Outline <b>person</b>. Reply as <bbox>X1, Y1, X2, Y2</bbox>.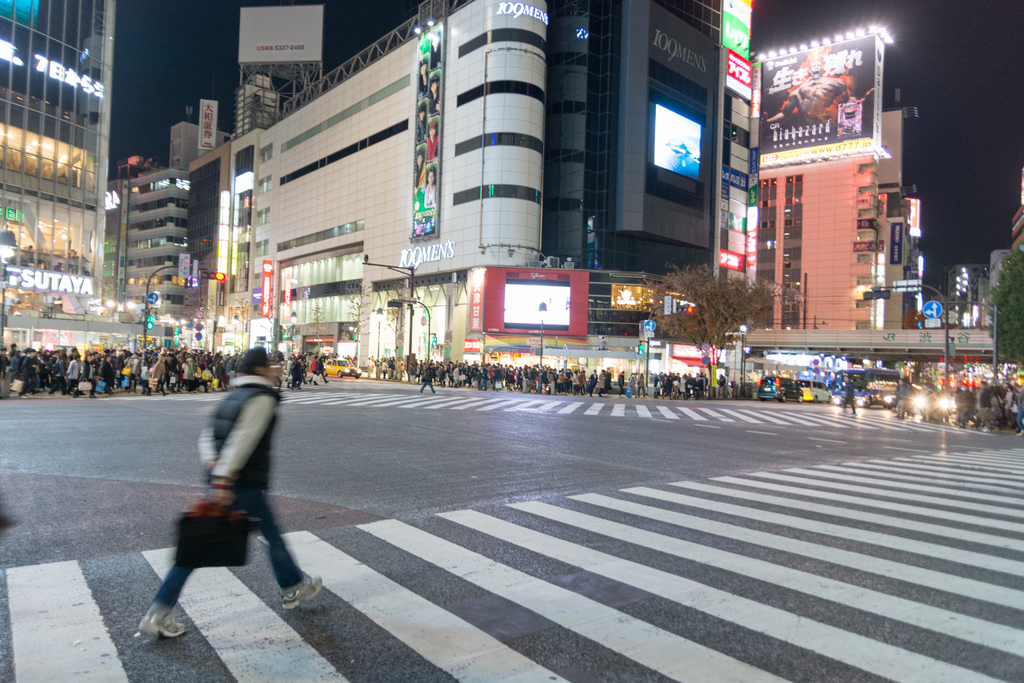
<bbox>428, 70, 439, 115</bbox>.
